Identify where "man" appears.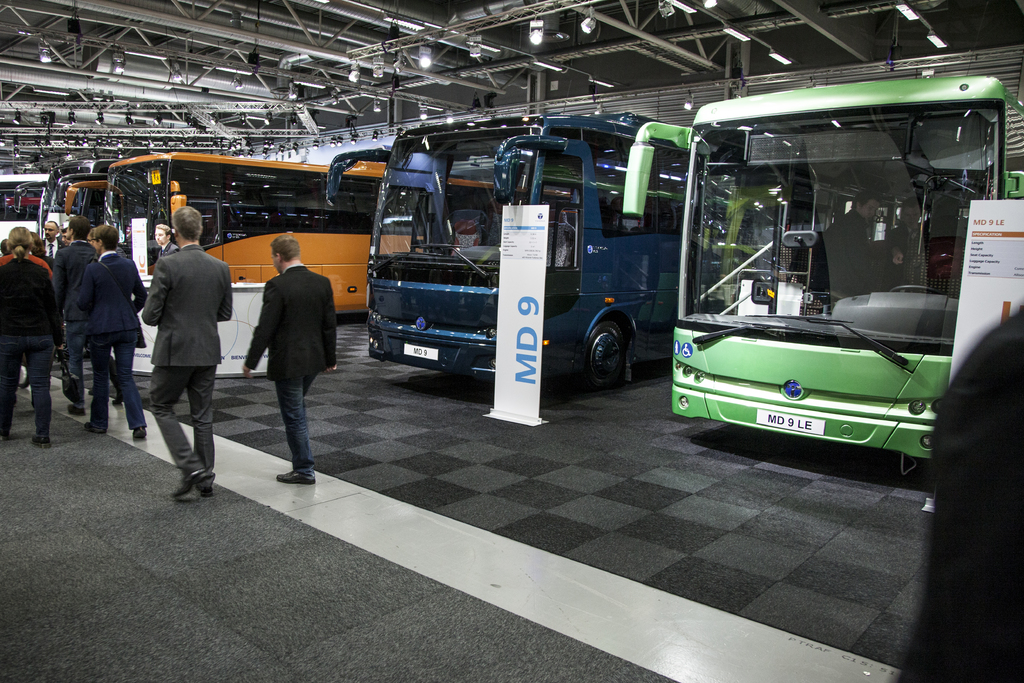
Appears at x1=887 y1=200 x2=926 y2=292.
